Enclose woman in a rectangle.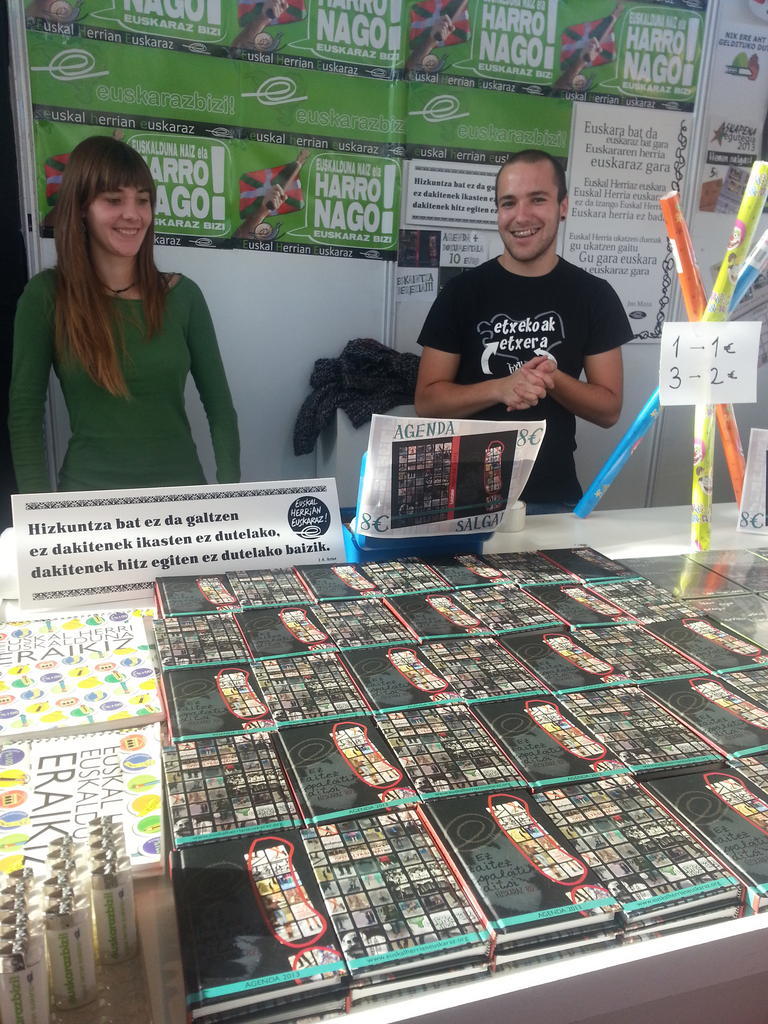
box=[21, 148, 247, 497].
